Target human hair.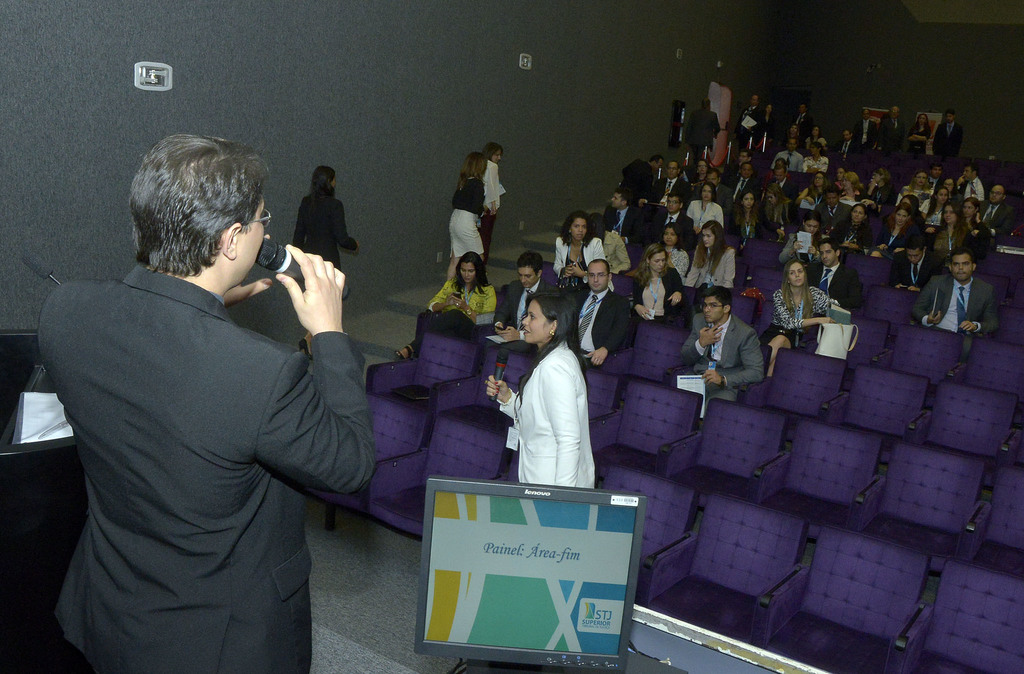
Target region: 698, 181, 717, 200.
